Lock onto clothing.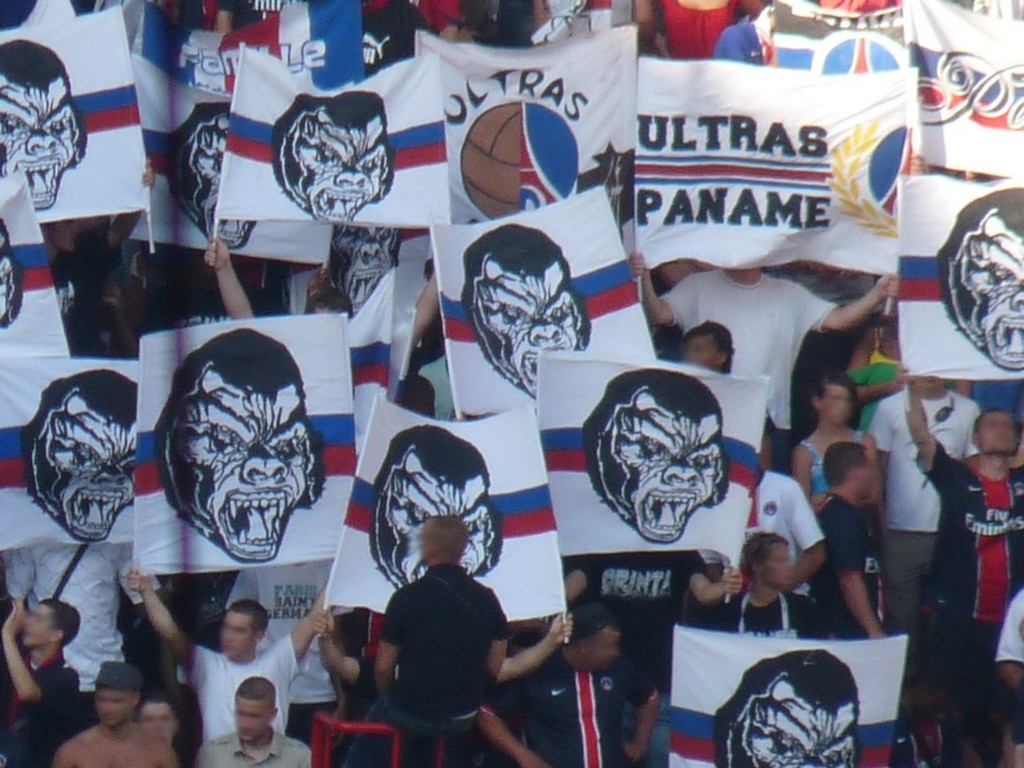
Locked: locate(660, 265, 837, 426).
